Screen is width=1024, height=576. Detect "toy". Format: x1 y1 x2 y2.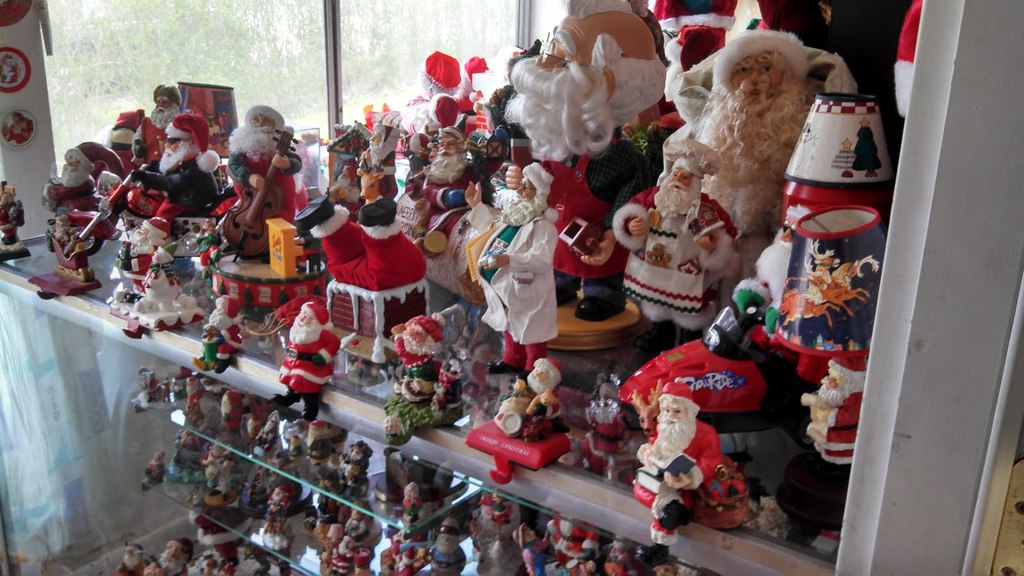
751 342 873 562.
